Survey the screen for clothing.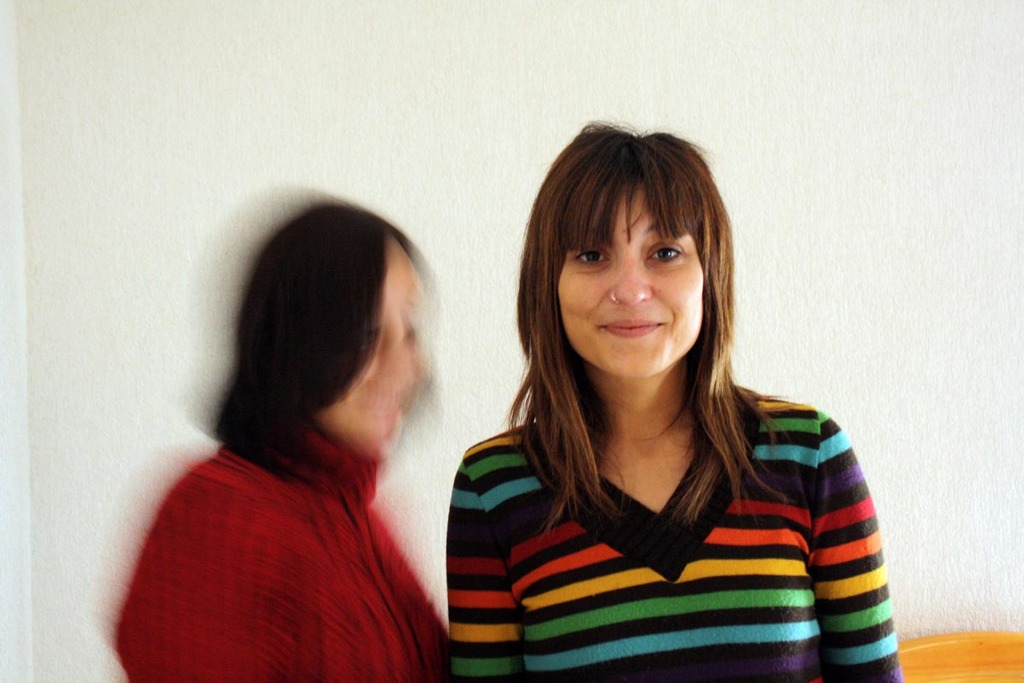
Survey found: x1=444, y1=318, x2=876, y2=682.
